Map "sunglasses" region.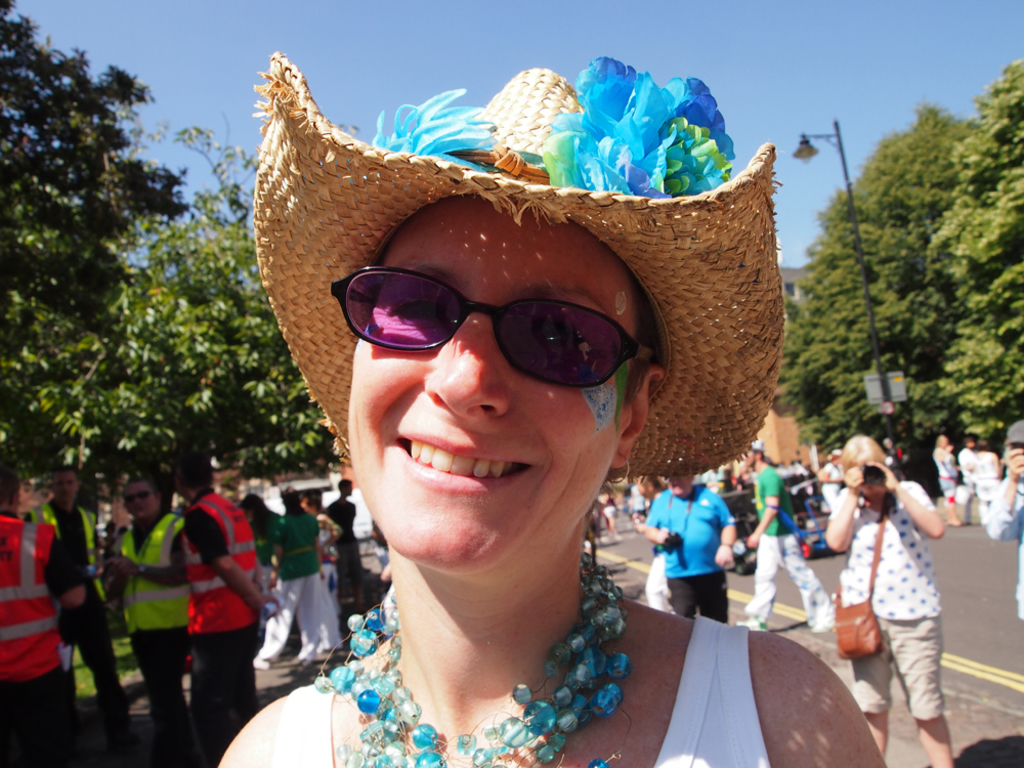
Mapped to [123, 492, 155, 502].
